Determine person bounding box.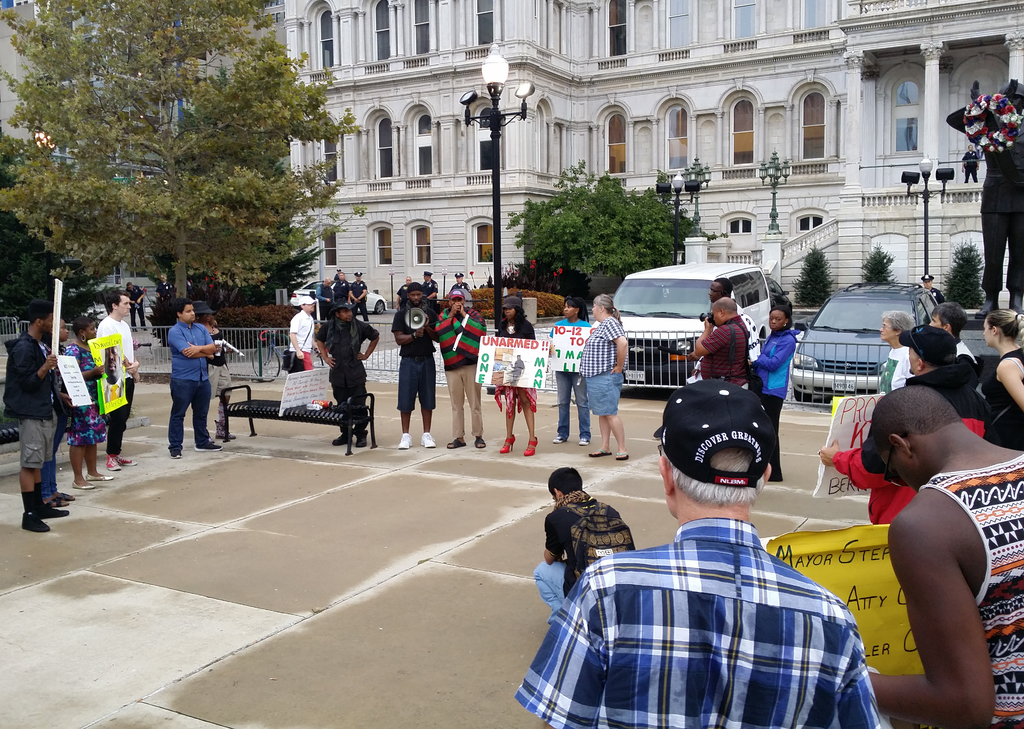
Determined: bbox(102, 288, 137, 477).
